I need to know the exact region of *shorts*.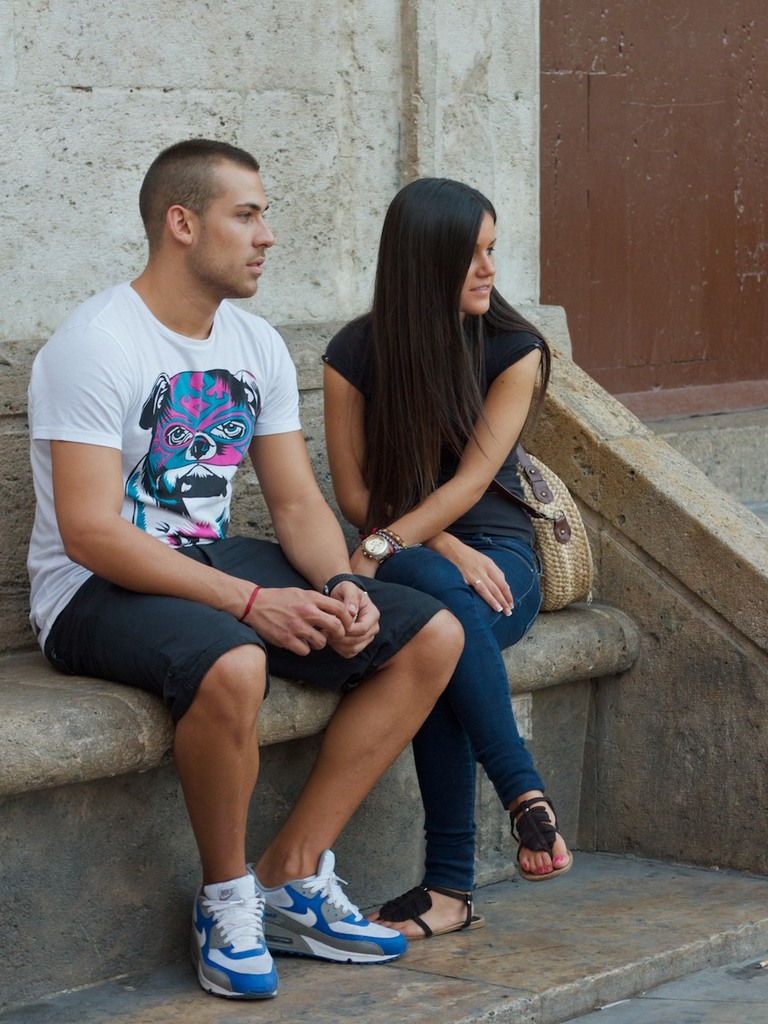
Region: crop(40, 527, 445, 727).
